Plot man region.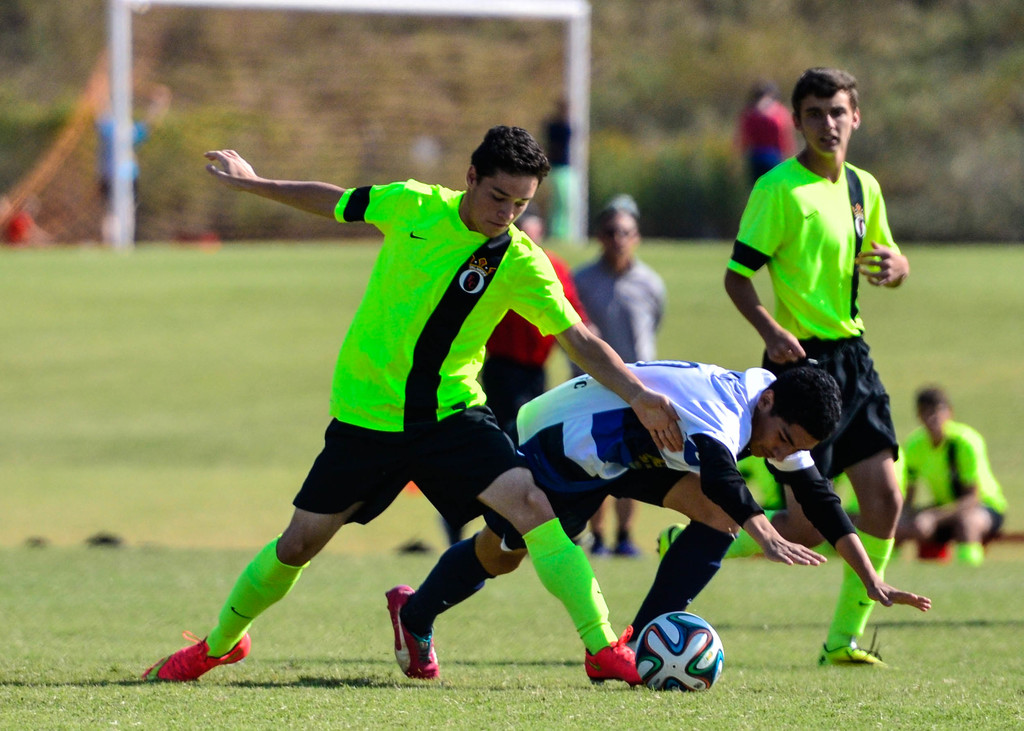
Plotted at select_region(567, 211, 667, 556).
